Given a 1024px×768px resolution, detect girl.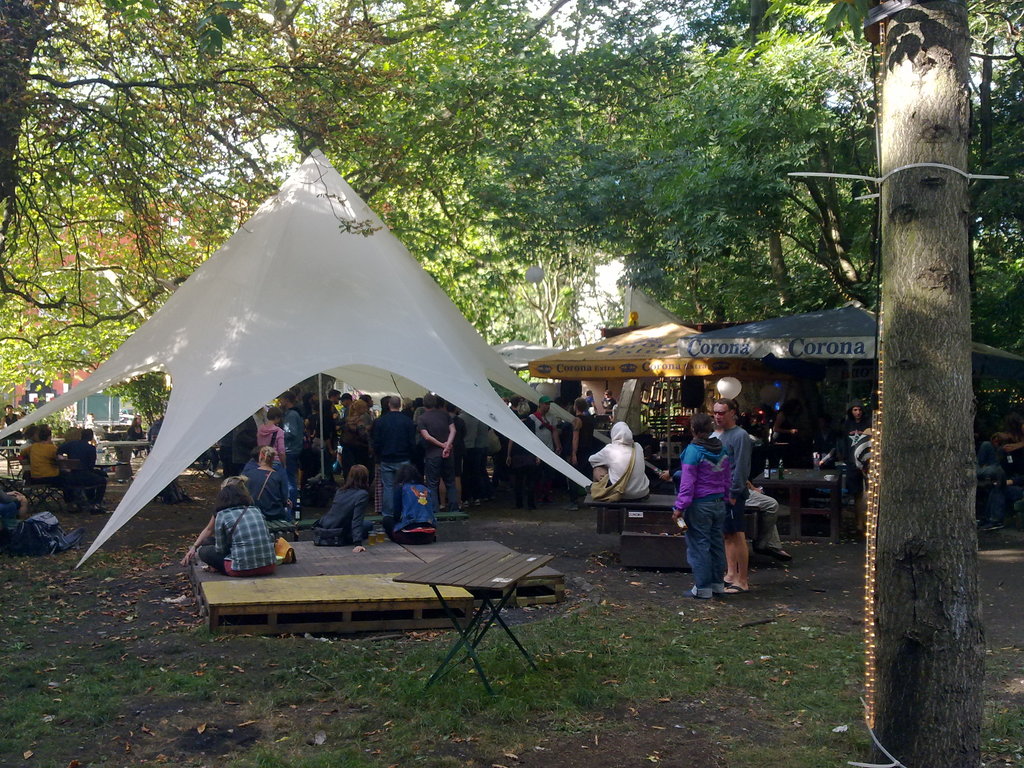
(left=124, top=413, right=147, bottom=460).
